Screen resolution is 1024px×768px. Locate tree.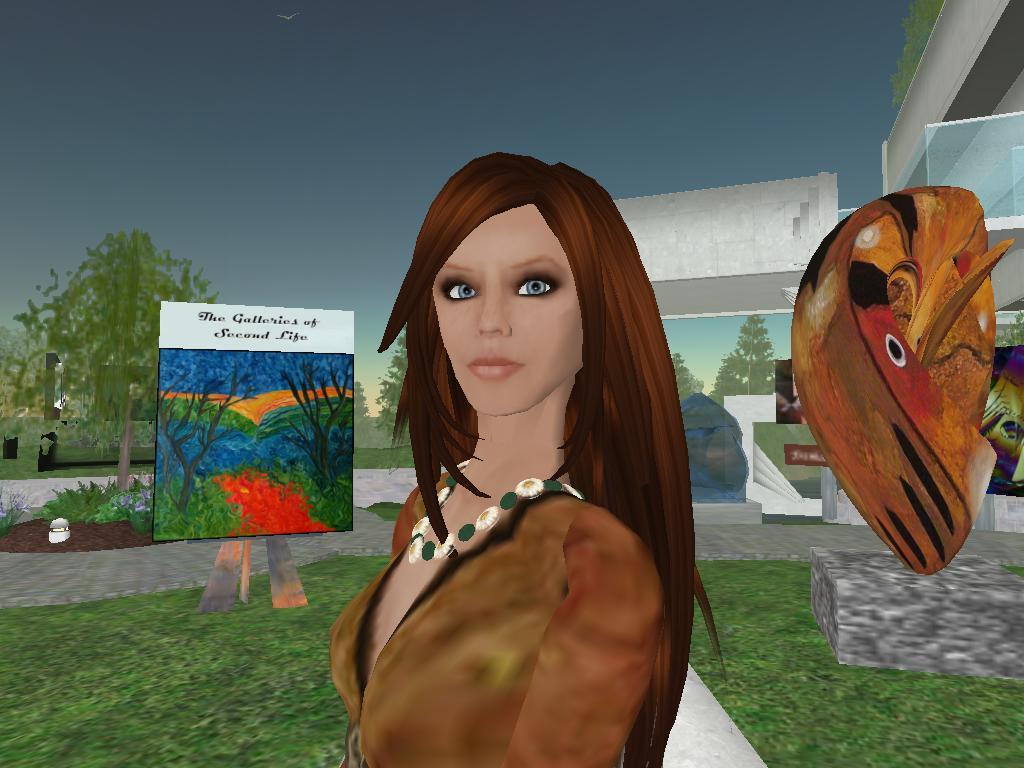
box=[367, 321, 420, 454].
